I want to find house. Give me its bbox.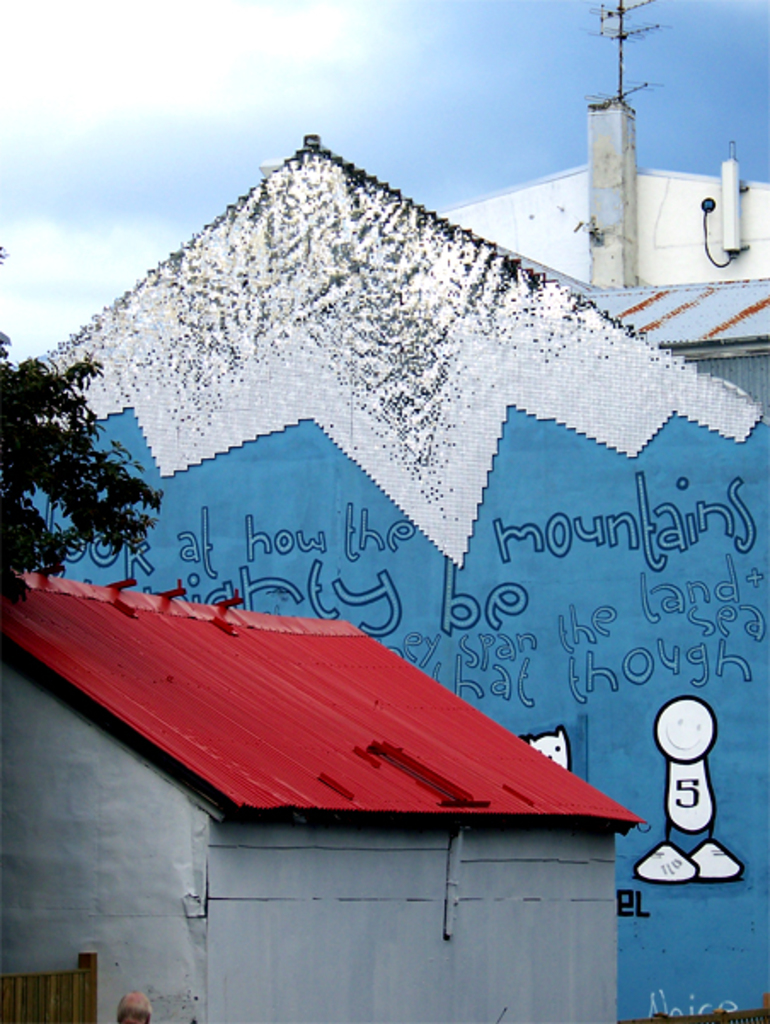
[0, 598, 642, 1022].
